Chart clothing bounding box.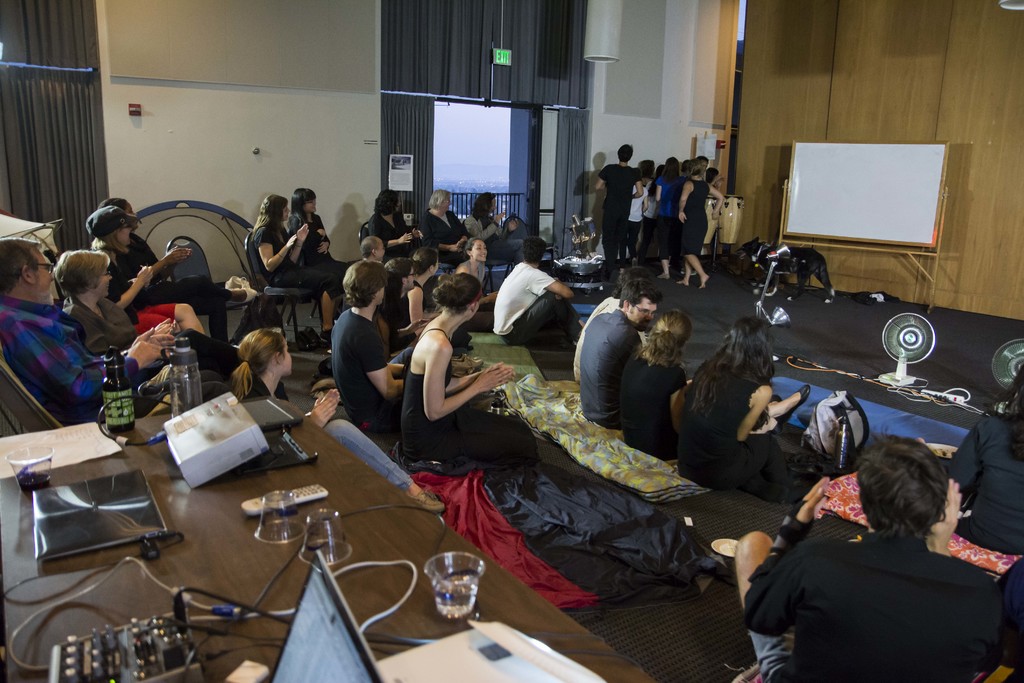
Charted: rect(103, 242, 167, 340).
